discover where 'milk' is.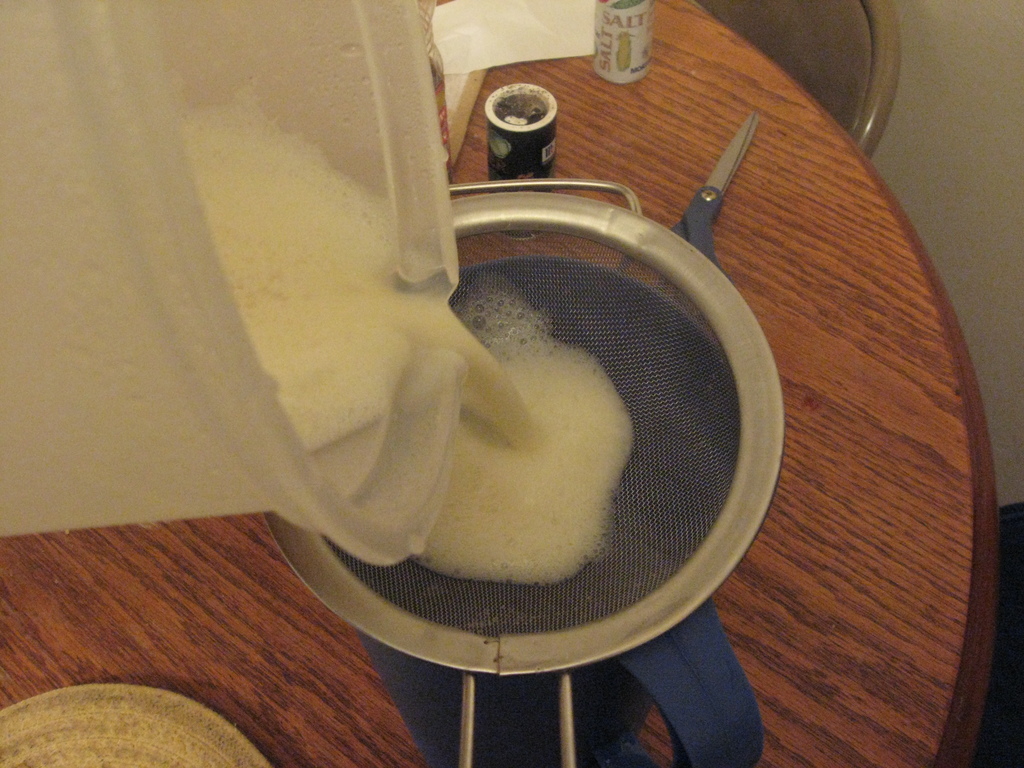
Discovered at 404,274,637,589.
